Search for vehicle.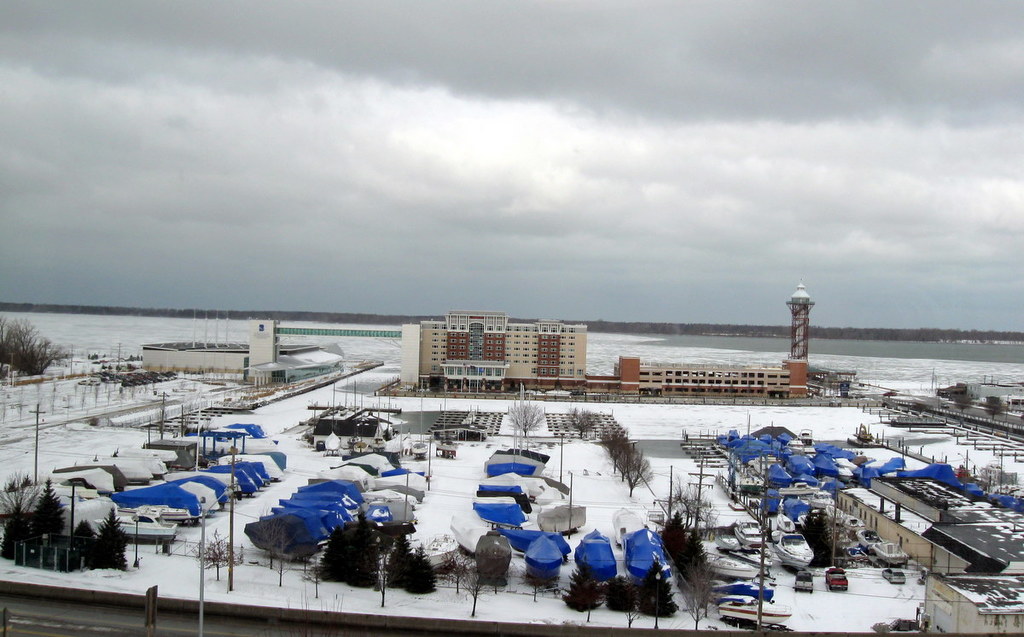
Found at bbox(716, 602, 790, 627).
